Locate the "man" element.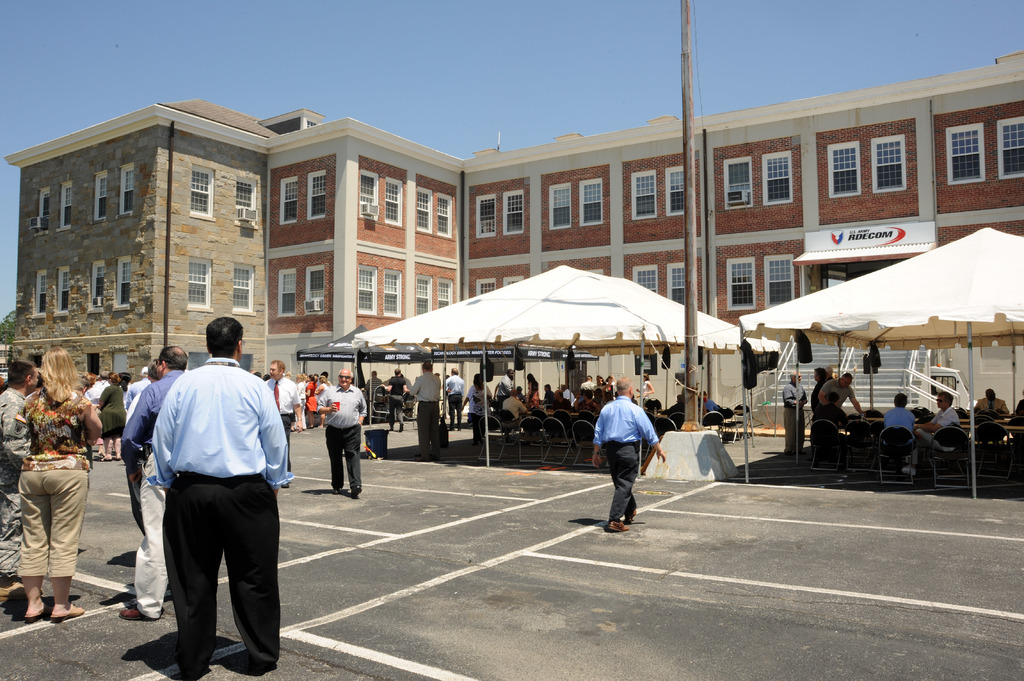
Element bbox: 913, 392, 956, 436.
